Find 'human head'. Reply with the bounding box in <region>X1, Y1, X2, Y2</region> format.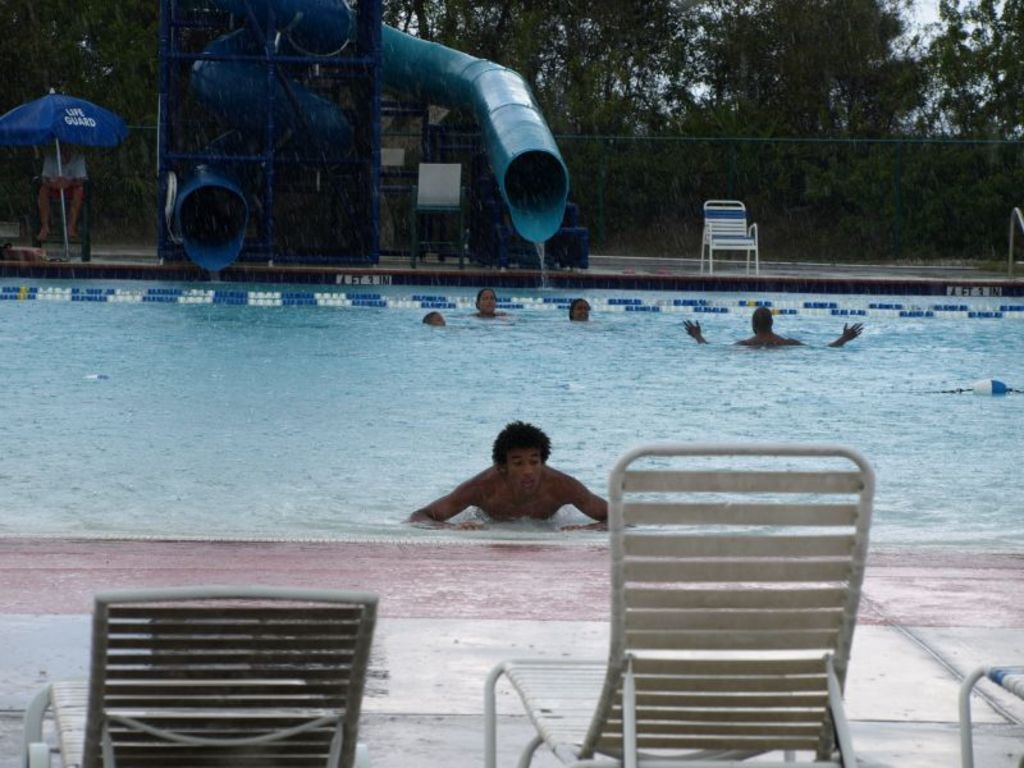
<region>422, 310, 447, 328</region>.
